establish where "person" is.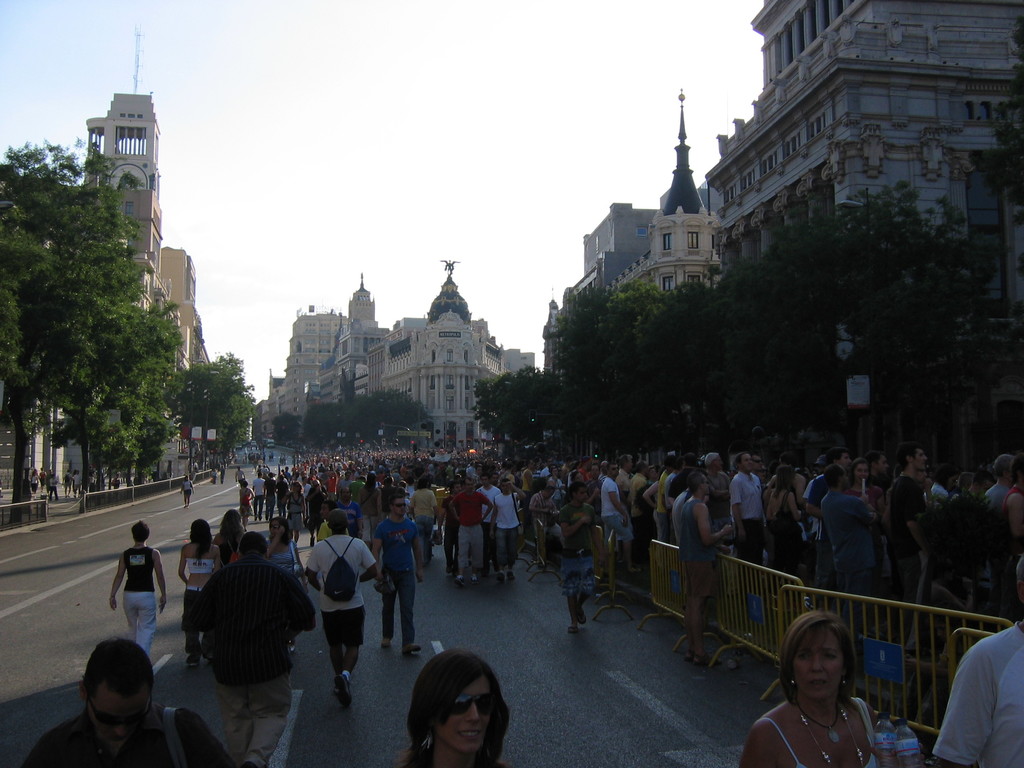
Established at {"left": 103, "top": 529, "right": 168, "bottom": 632}.
